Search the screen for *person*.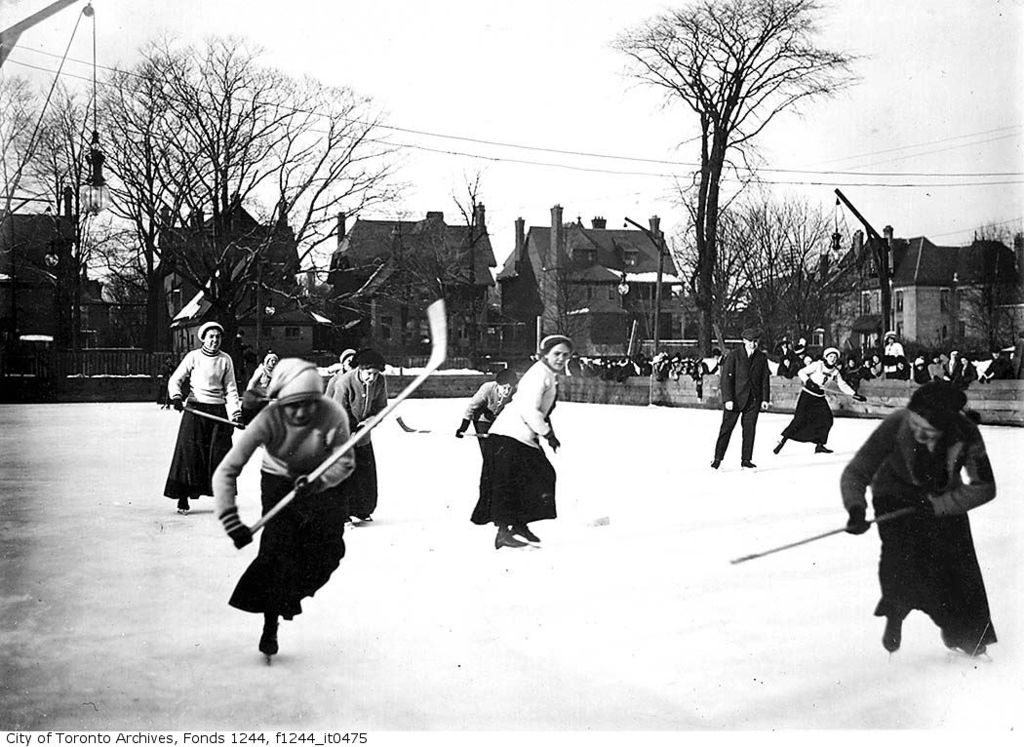
Found at 230/353/281/424.
